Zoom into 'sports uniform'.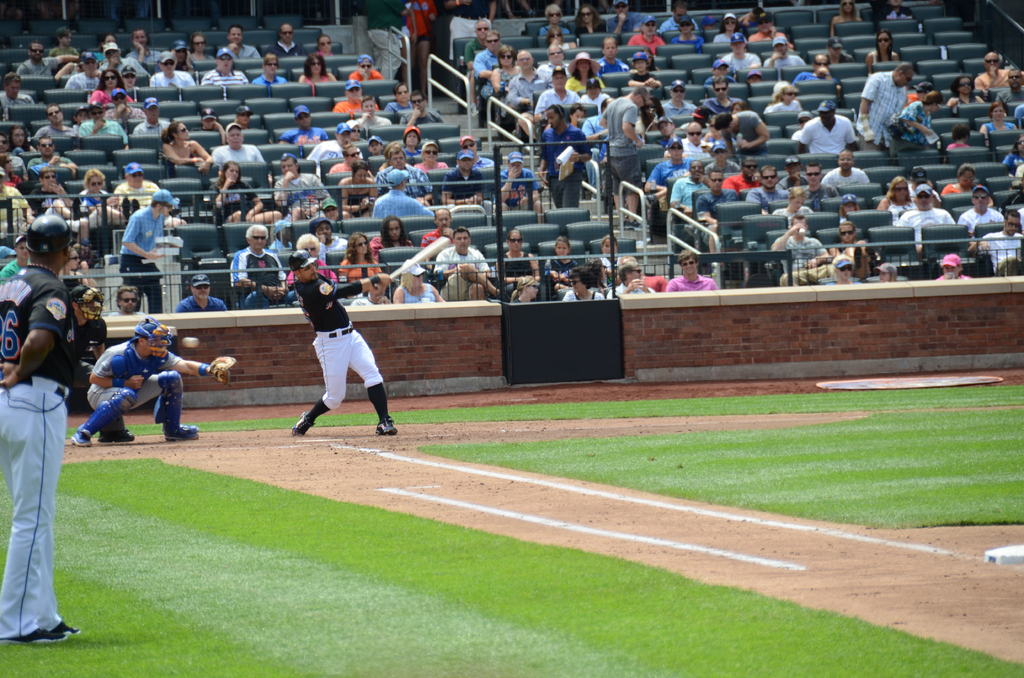
Zoom target: select_region(303, 273, 399, 412).
